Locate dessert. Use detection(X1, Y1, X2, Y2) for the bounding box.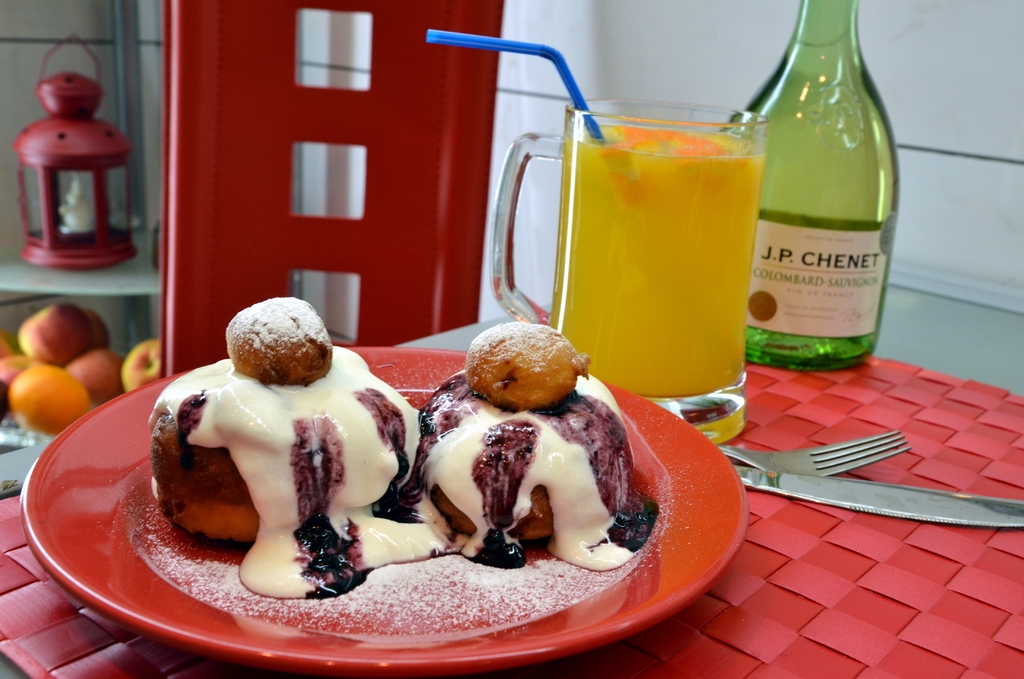
detection(414, 315, 663, 564).
